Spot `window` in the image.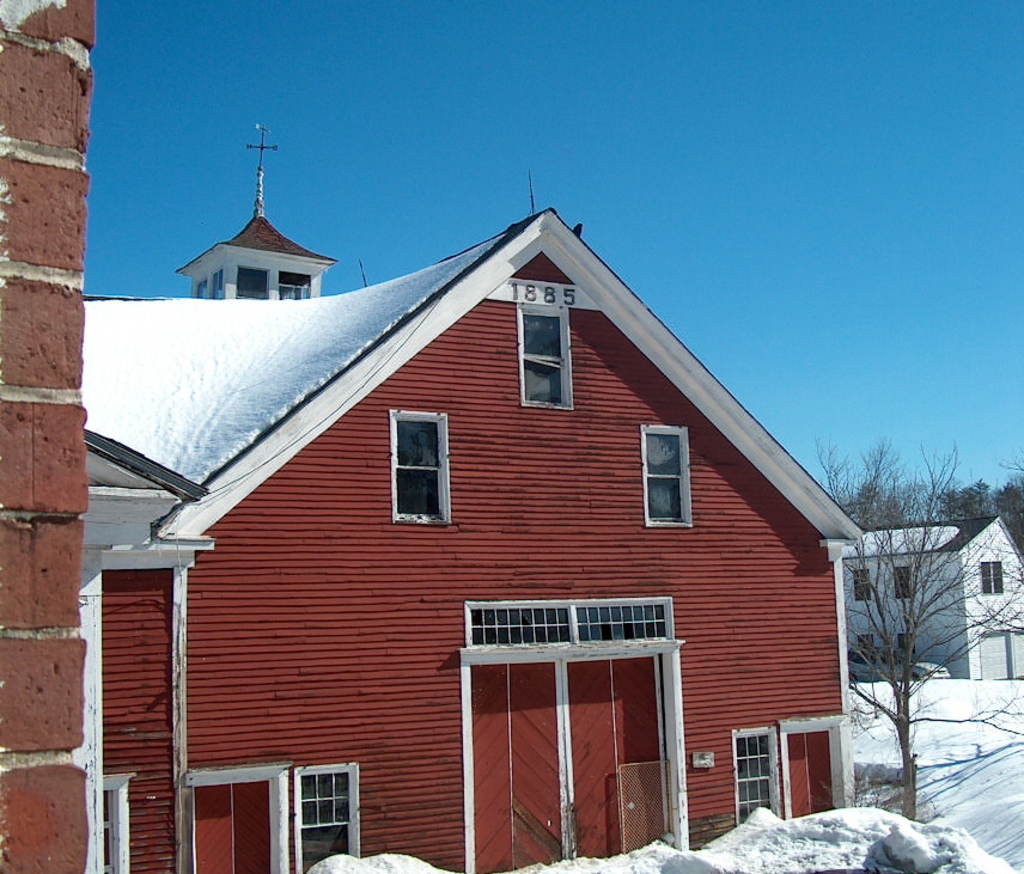
`window` found at pyautogui.locateOnScreen(977, 561, 1005, 592).
